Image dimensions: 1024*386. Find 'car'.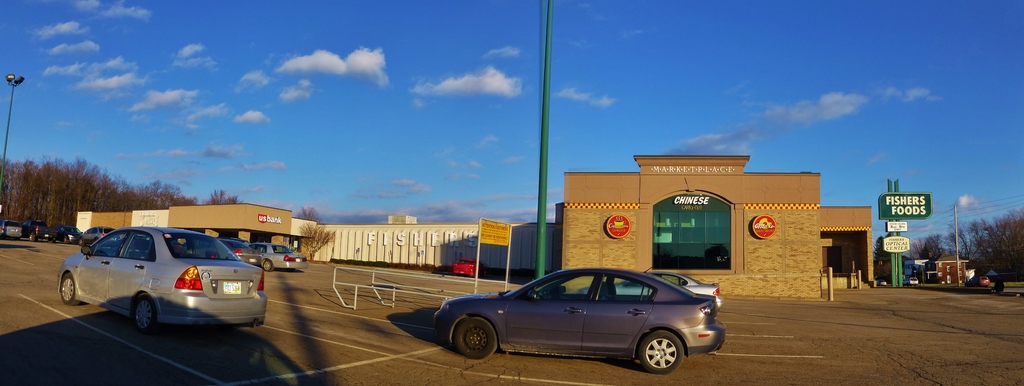
58, 214, 276, 343.
